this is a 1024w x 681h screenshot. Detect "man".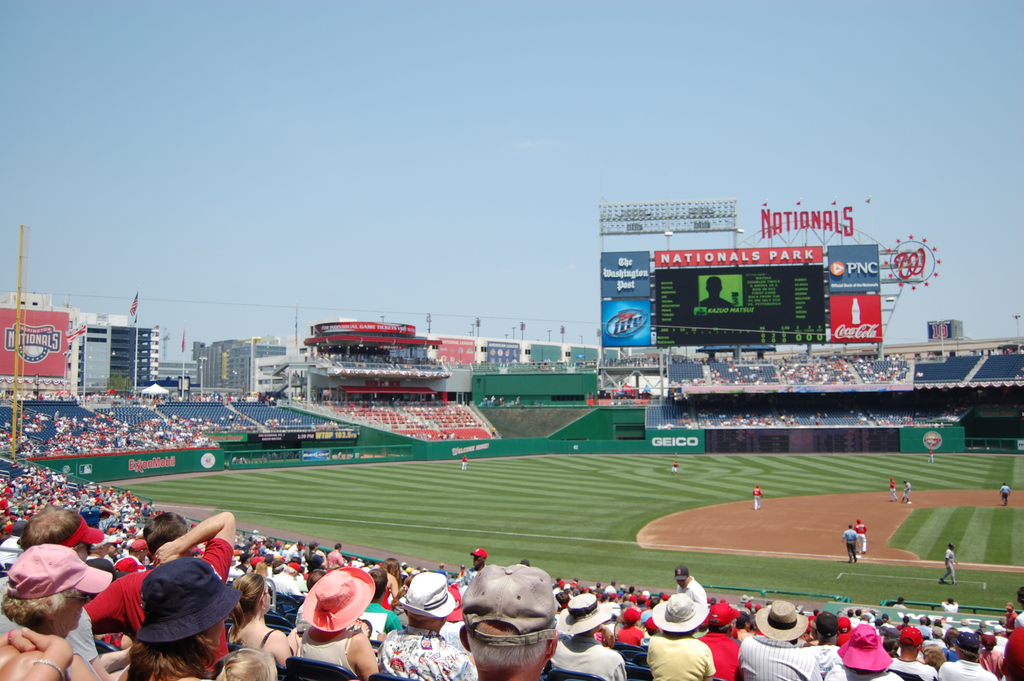
left=996, top=482, right=1012, bottom=511.
